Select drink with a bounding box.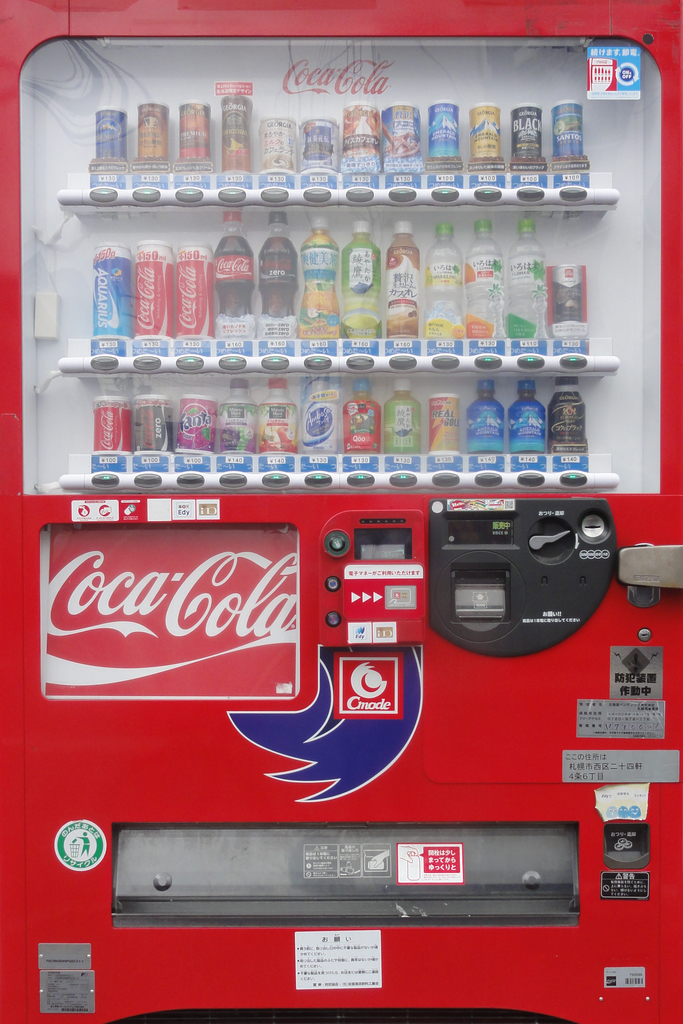
[left=506, top=218, right=547, bottom=337].
